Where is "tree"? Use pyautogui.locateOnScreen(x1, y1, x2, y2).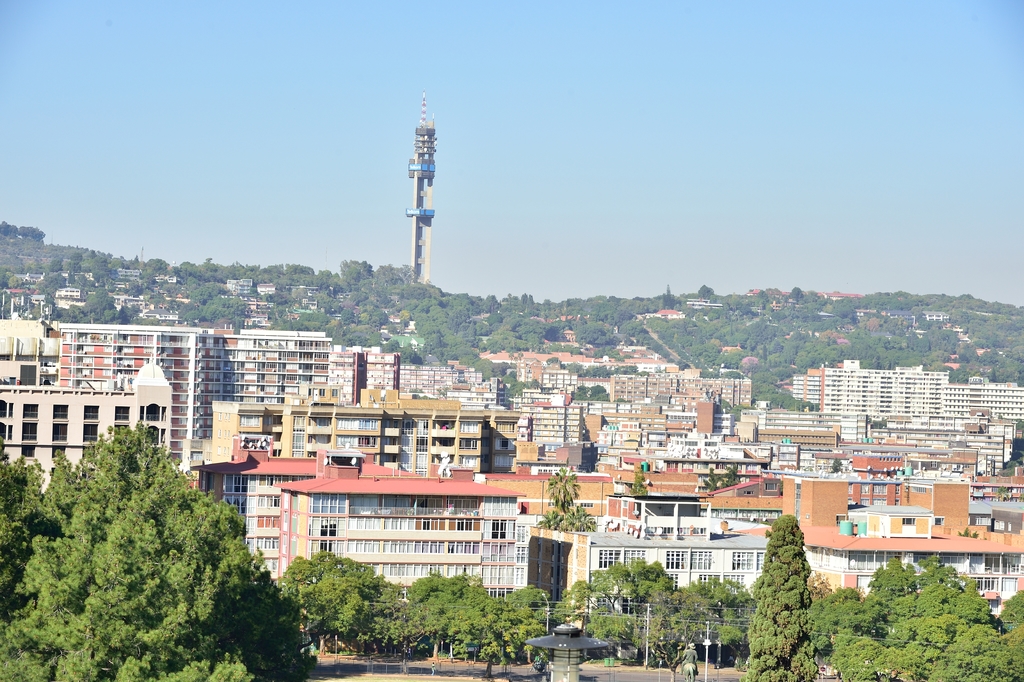
pyautogui.locateOnScreen(0, 419, 290, 681).
